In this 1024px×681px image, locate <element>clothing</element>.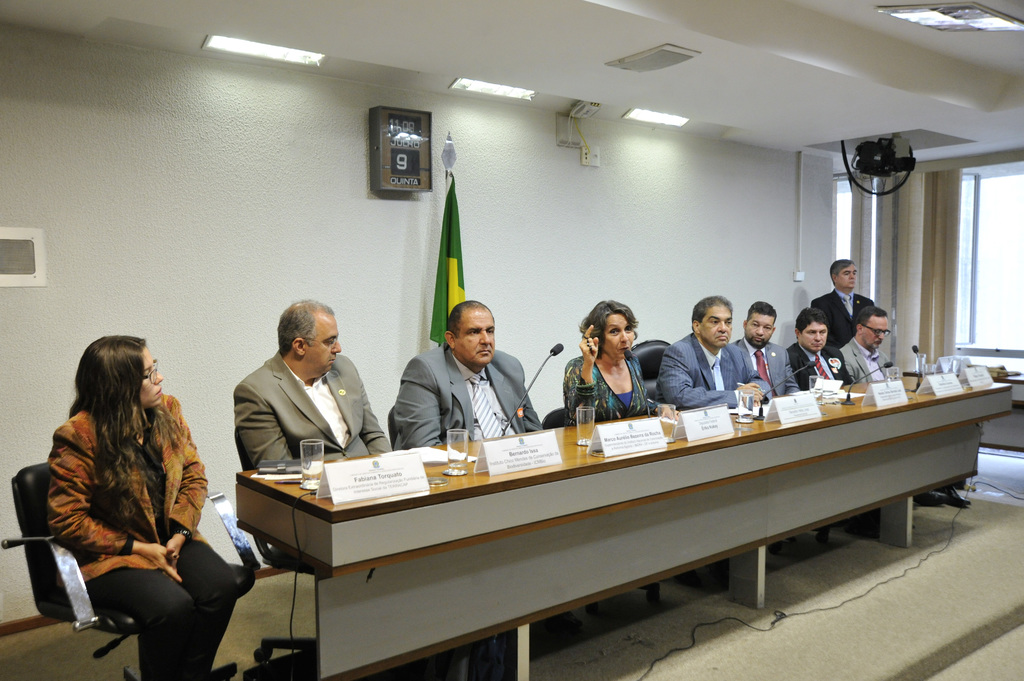
Bounding box: 230,351,388,471.
